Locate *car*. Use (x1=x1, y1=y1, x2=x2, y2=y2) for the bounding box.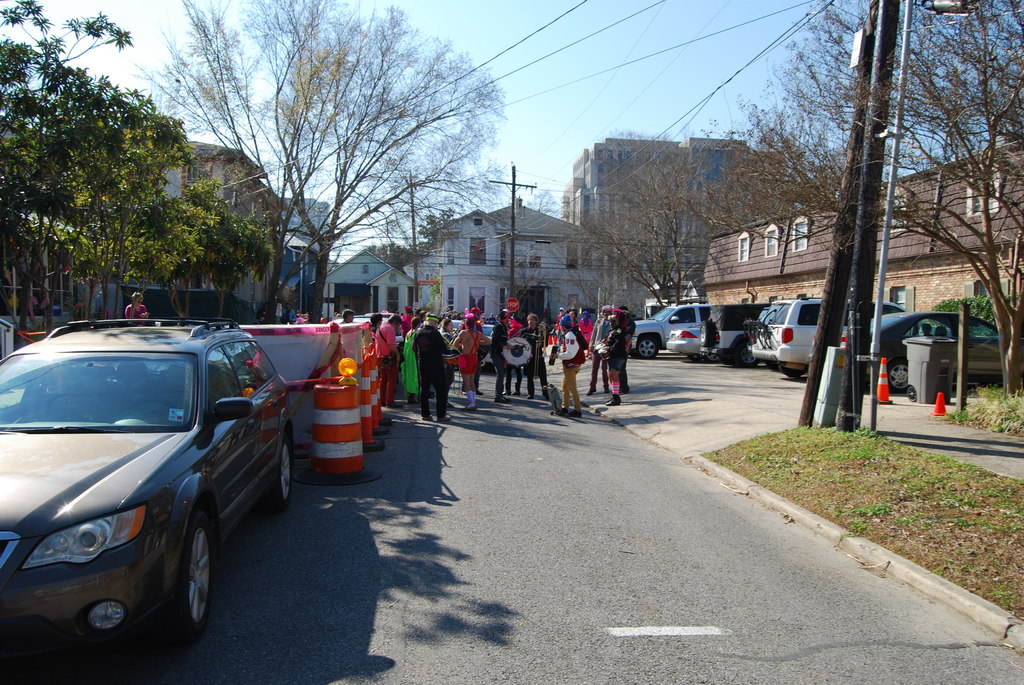
(x1=670, y1=326, x2=701, y2=353).
